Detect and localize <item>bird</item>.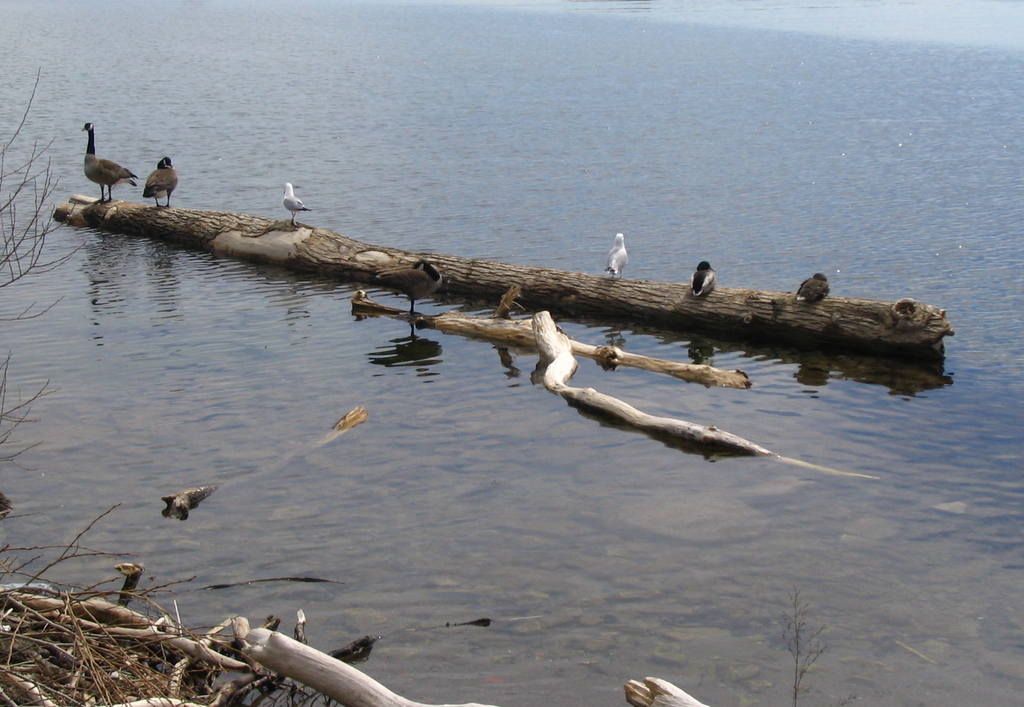
Localized at rect(376, 258, 450, 322).
